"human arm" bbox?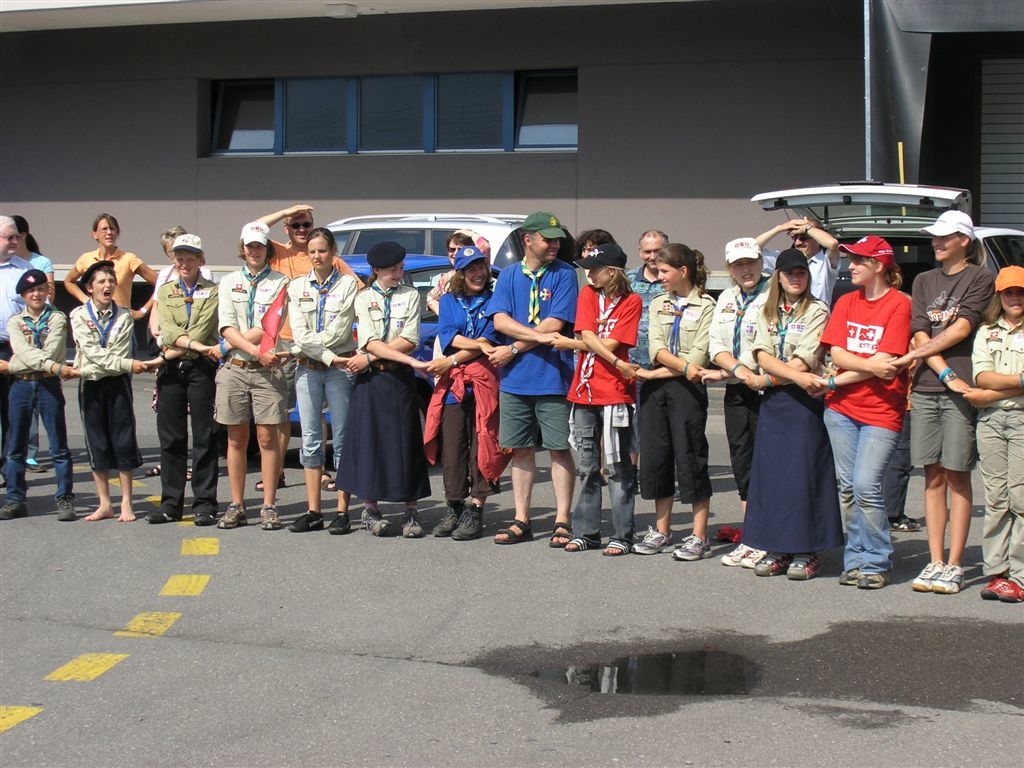
<box>439,293,495,365</box>
